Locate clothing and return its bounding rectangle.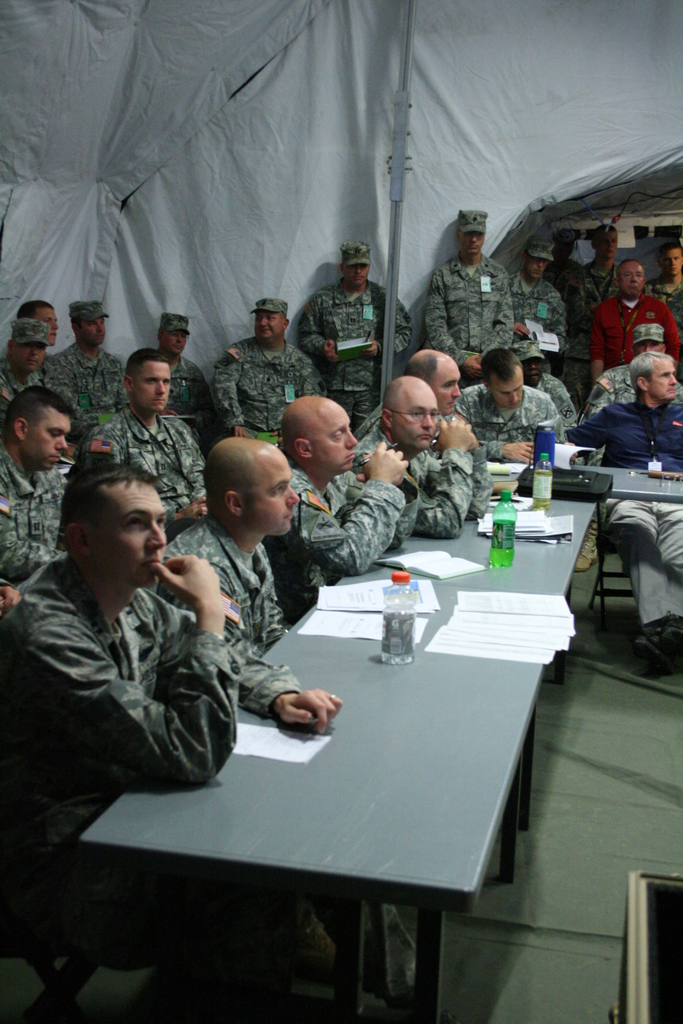
(445,386,547,465).
